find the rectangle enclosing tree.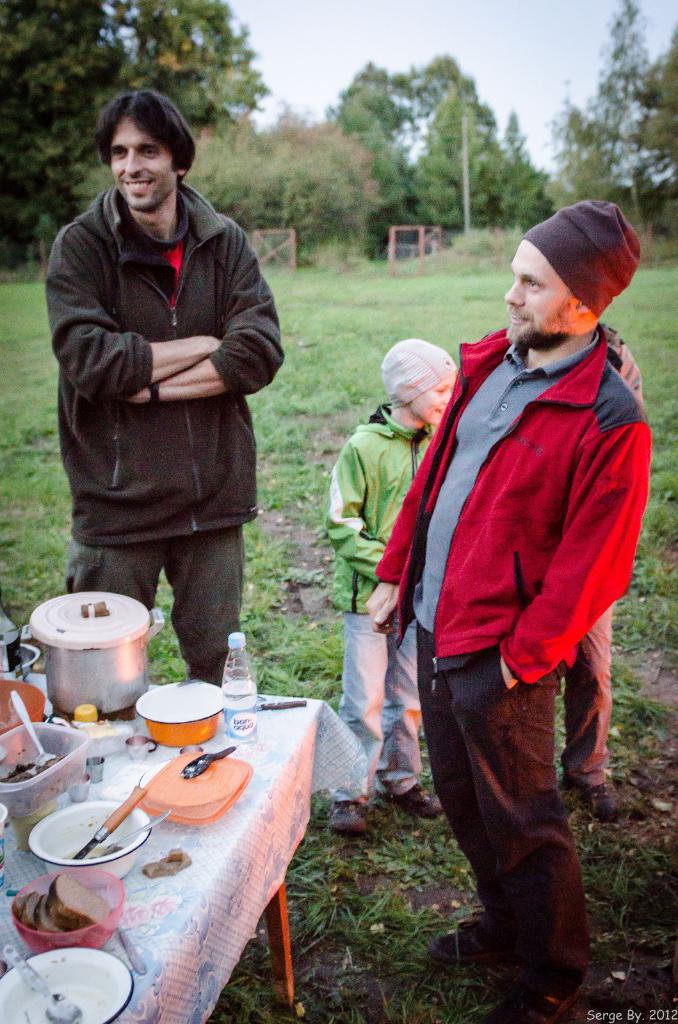
<box>400,83,504,234</box>.
